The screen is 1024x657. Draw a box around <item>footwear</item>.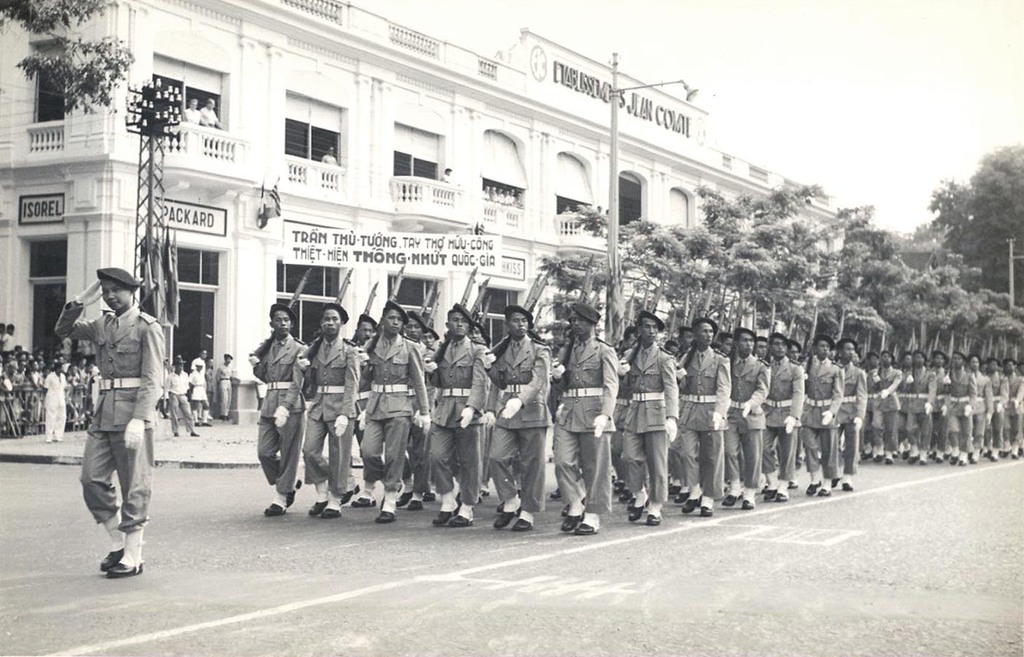
detection(804, 478, 825, 496).
